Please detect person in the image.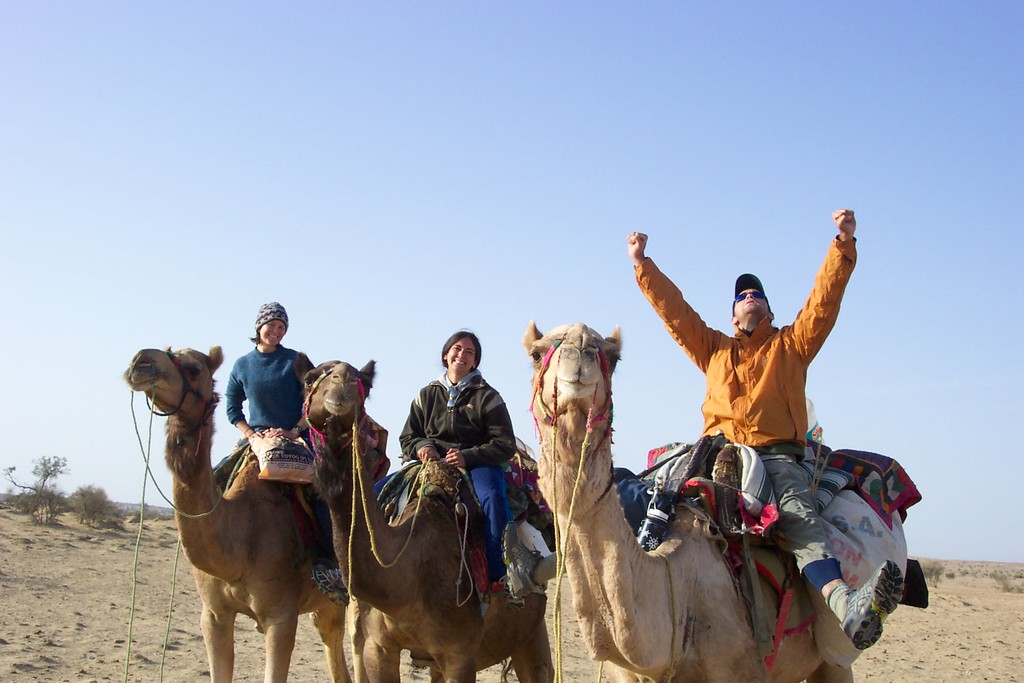
select_region(643, 211, 890, 595).
